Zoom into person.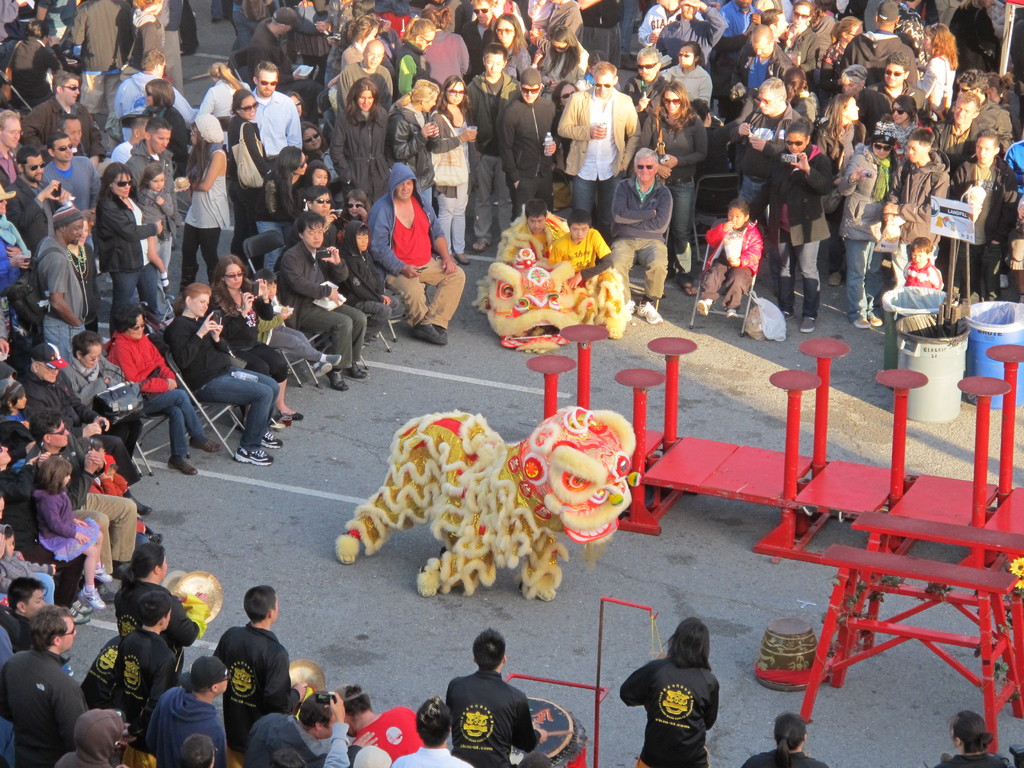
Zoom target: <region>30, 451, 116, 617</region>.
